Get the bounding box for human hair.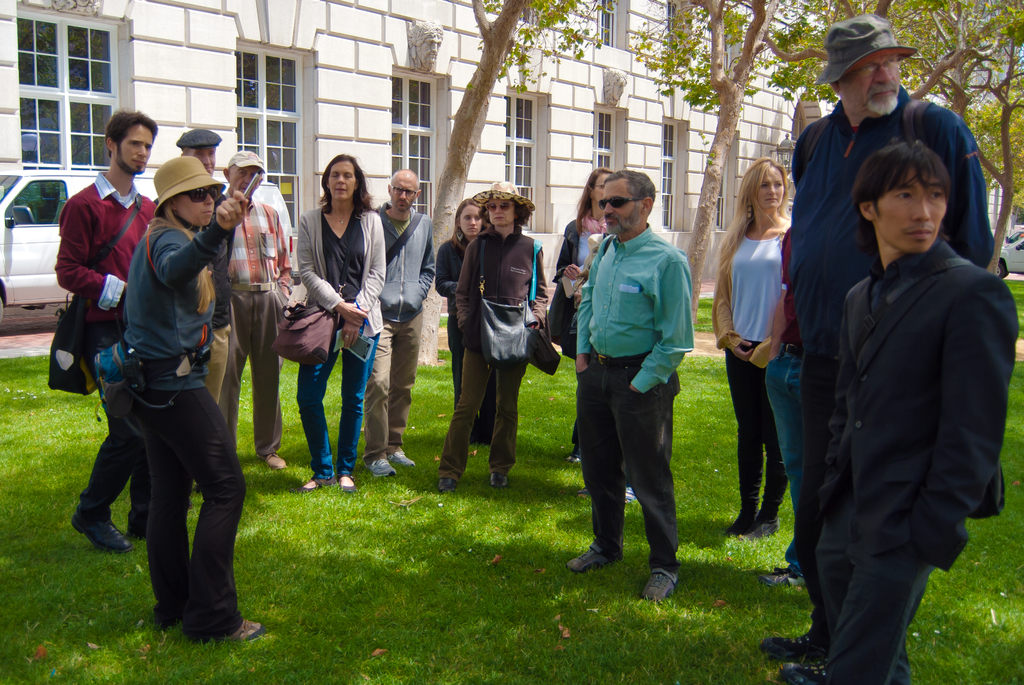
[849, 139, 950, 247].
